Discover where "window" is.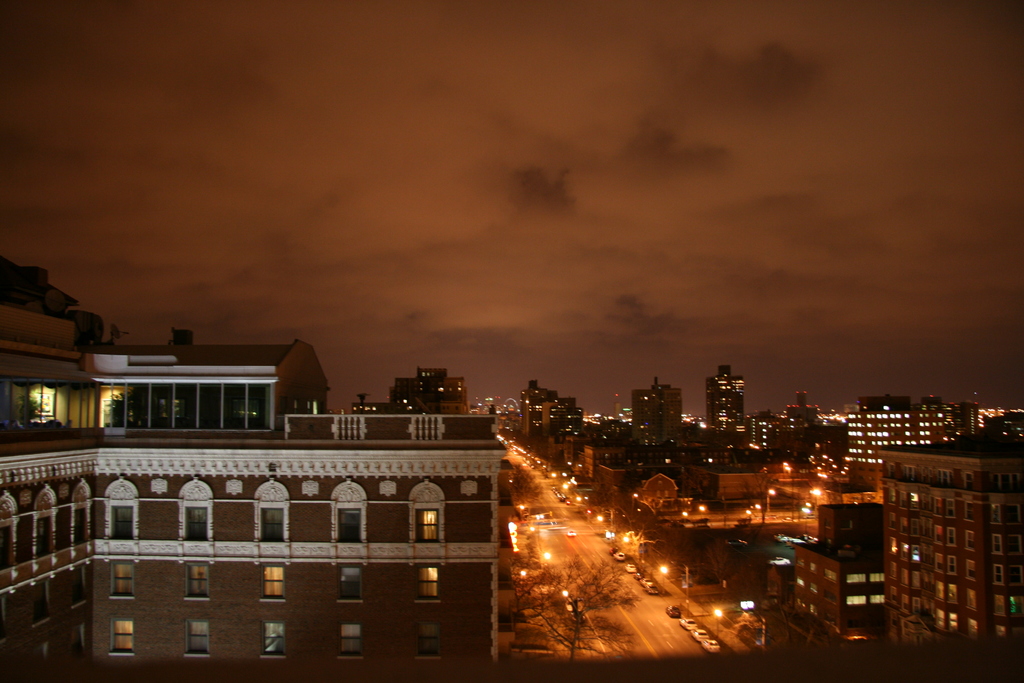
Discovered at pyautogui.locateOnScreen(414, 621, 436, 664).
